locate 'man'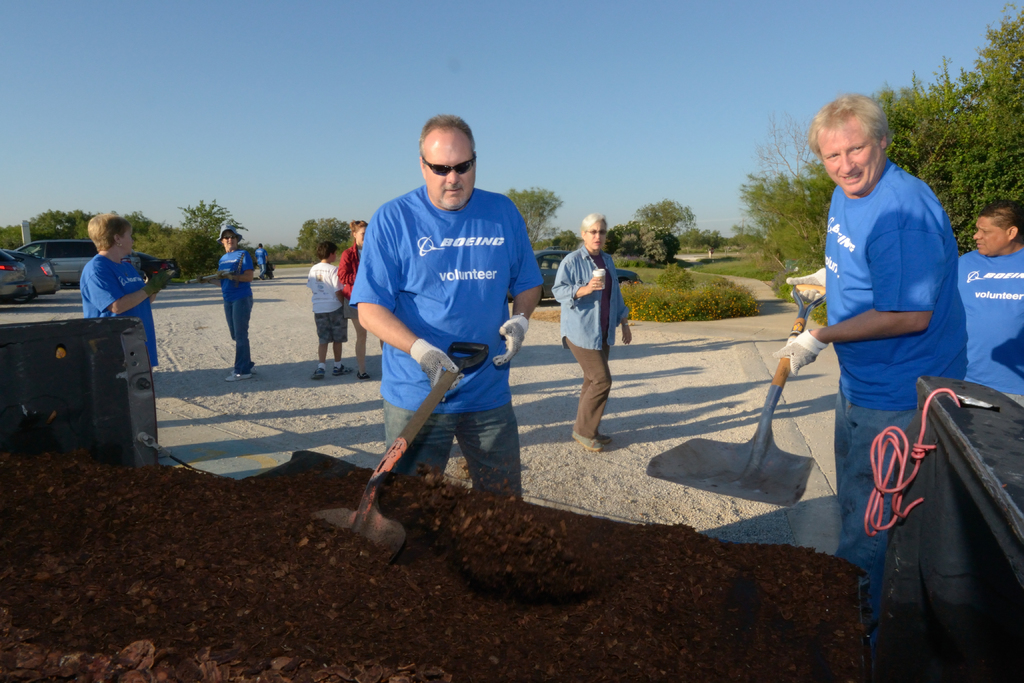
locate(956, 193, 1023, 410)
